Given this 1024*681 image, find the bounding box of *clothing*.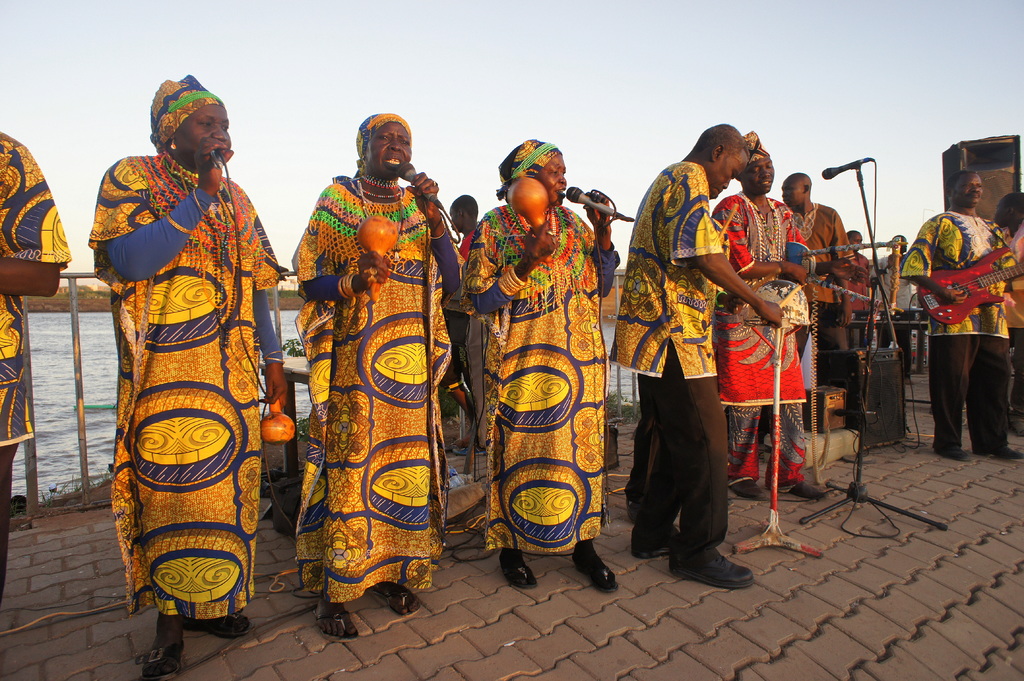
876:258:928:374.
